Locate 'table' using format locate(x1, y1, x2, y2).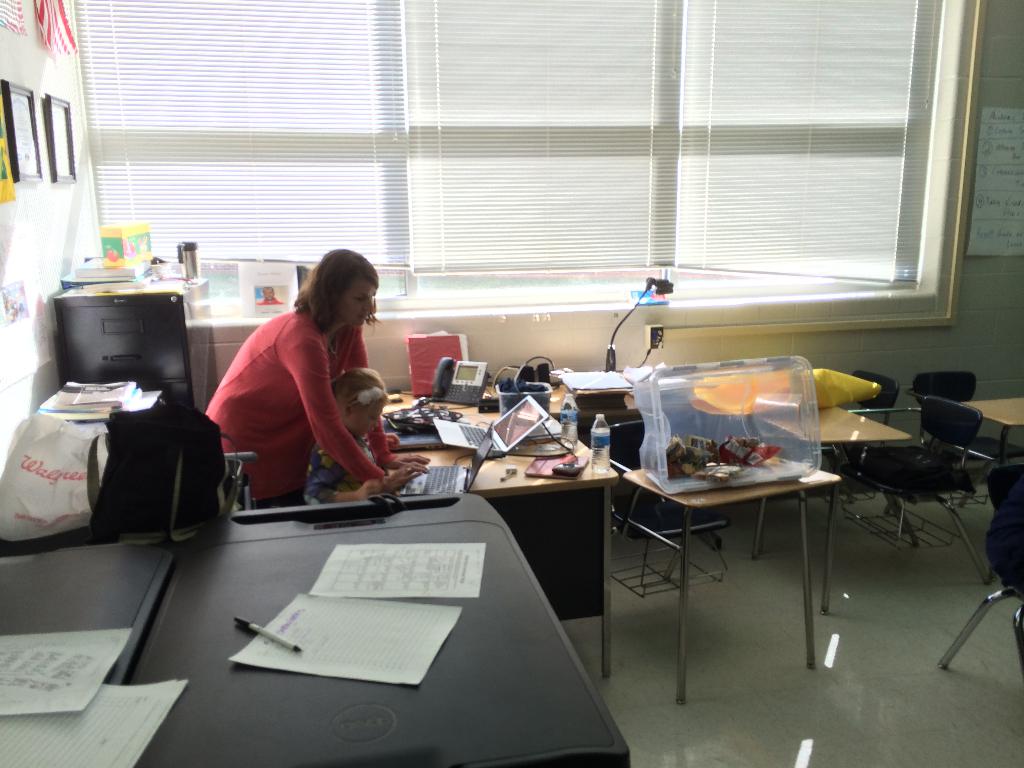
locate(969, 387, 1023, 509).
